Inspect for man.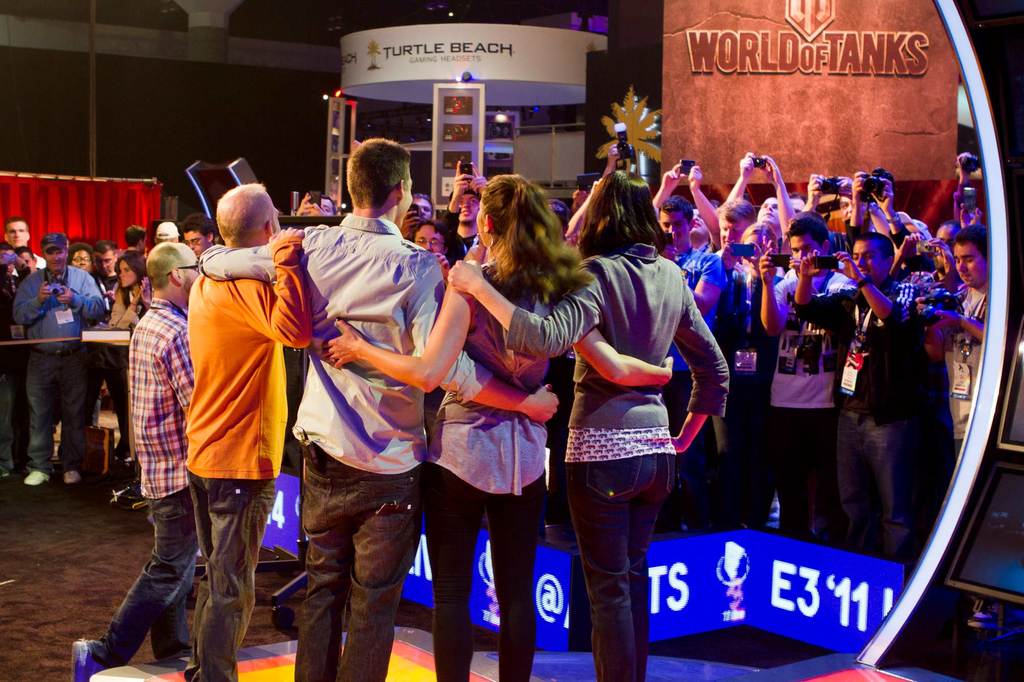
Inspection: <region>6, 212, 27, 245</region>.
